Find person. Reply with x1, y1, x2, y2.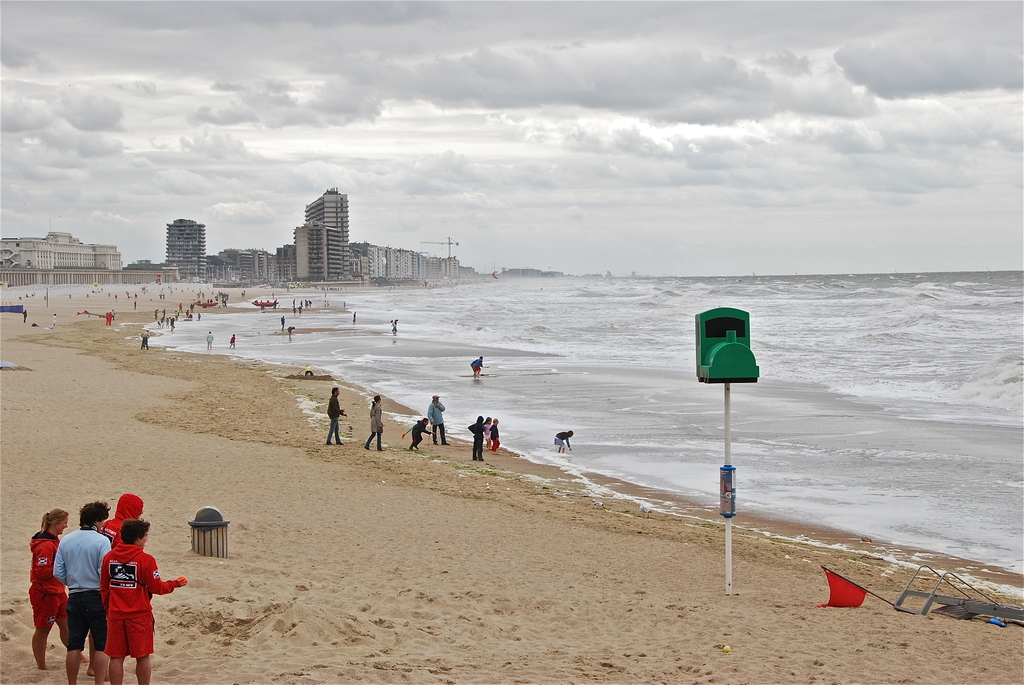
362, 395, 384, 451.
